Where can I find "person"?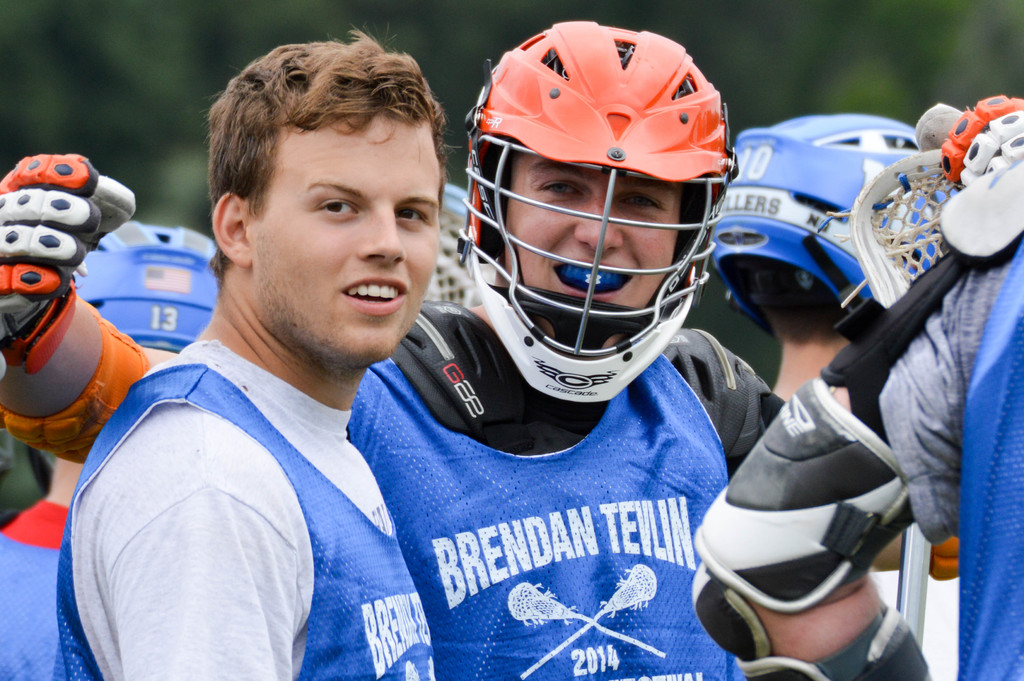
You can find it at BBox(49, 27, 452, 680).
